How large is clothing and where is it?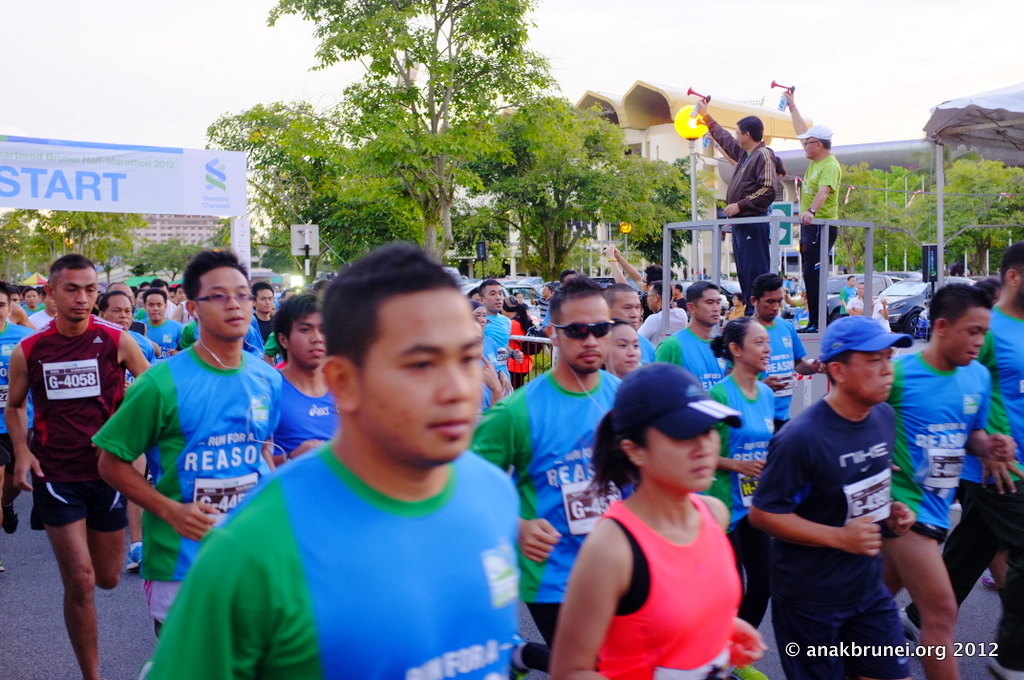
Bounding box: bbox=[140, 319, 182, 353].
